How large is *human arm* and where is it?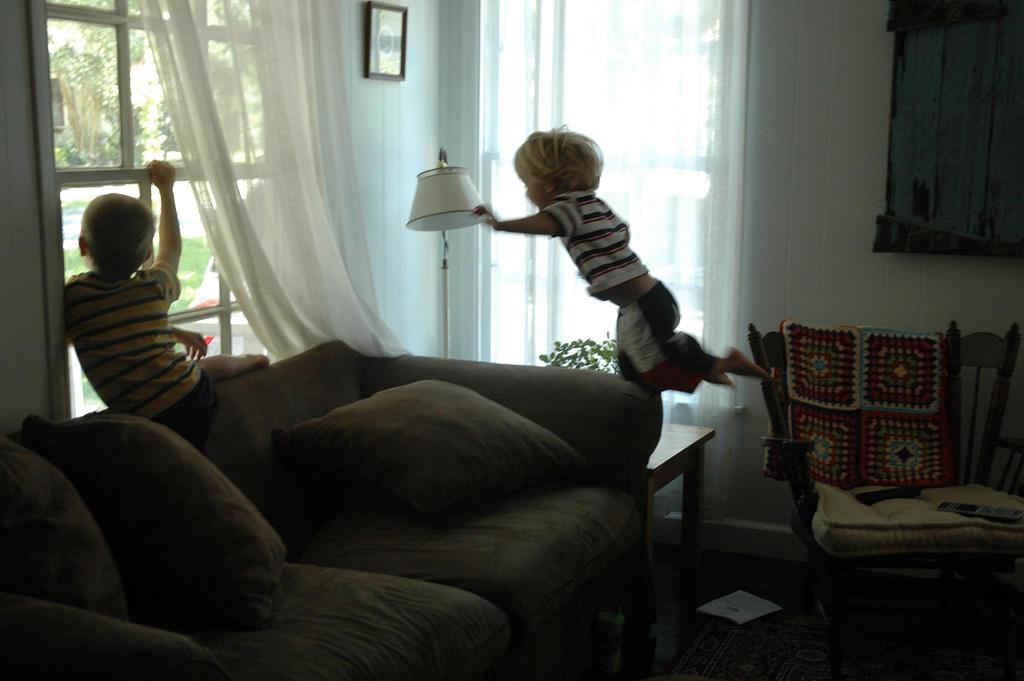
Bounding box: <bbox>171, 324, 212, 363</bbox>.
